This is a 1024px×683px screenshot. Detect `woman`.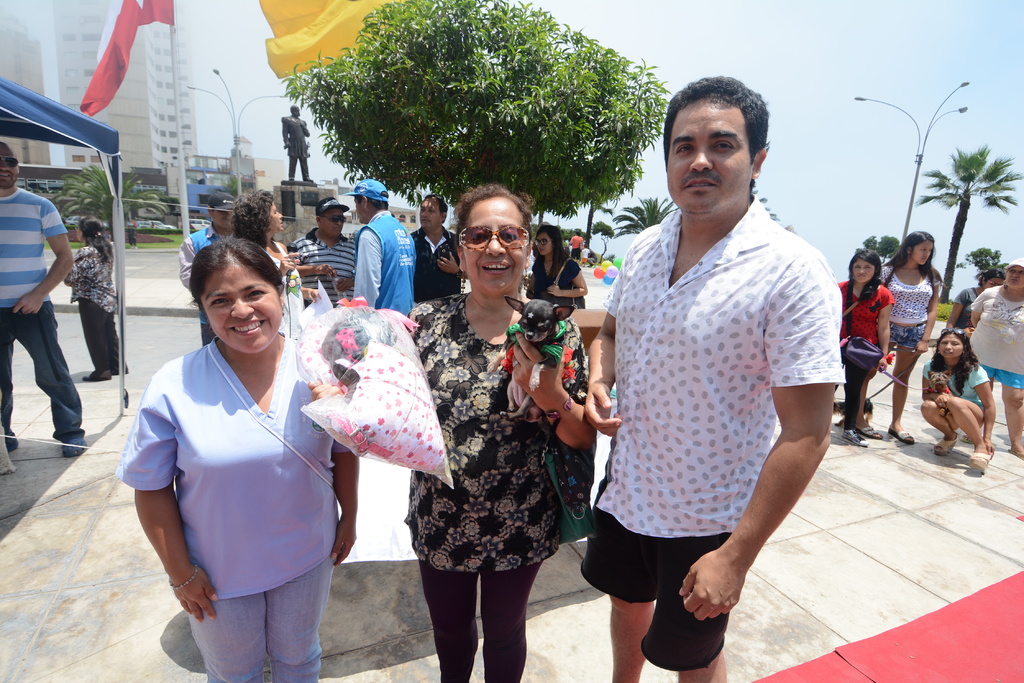
[524, 223, 589, 314].
